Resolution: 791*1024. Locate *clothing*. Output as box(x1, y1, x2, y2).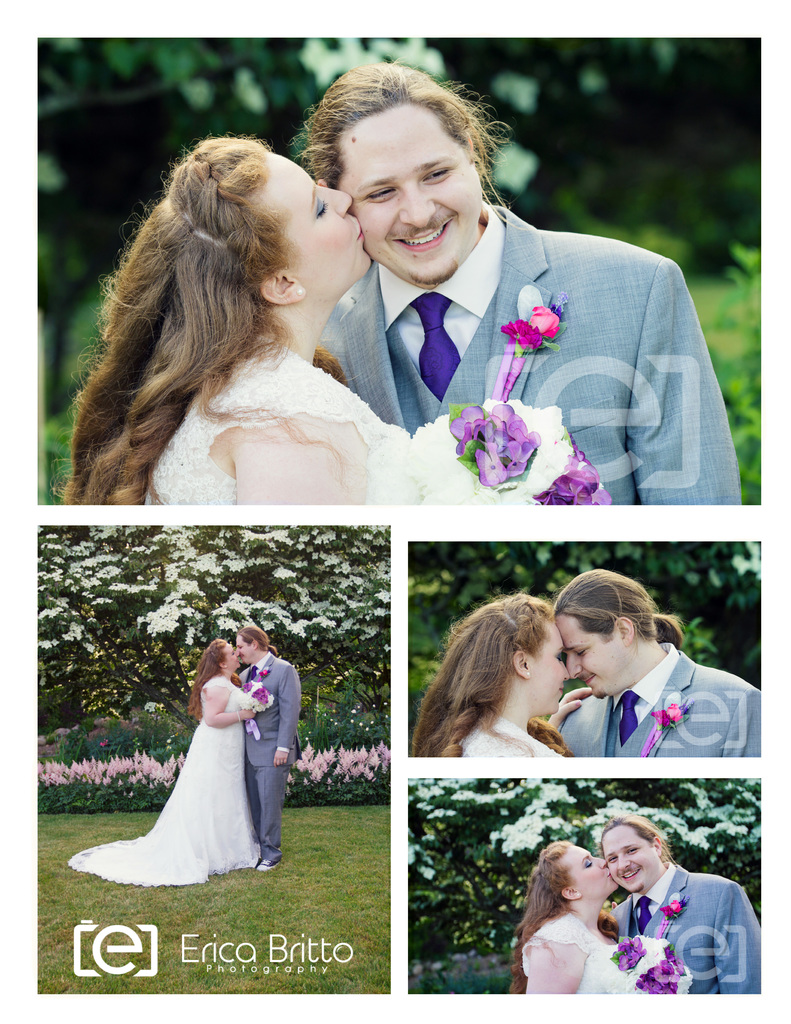
box(511, 913, 660, 995).
